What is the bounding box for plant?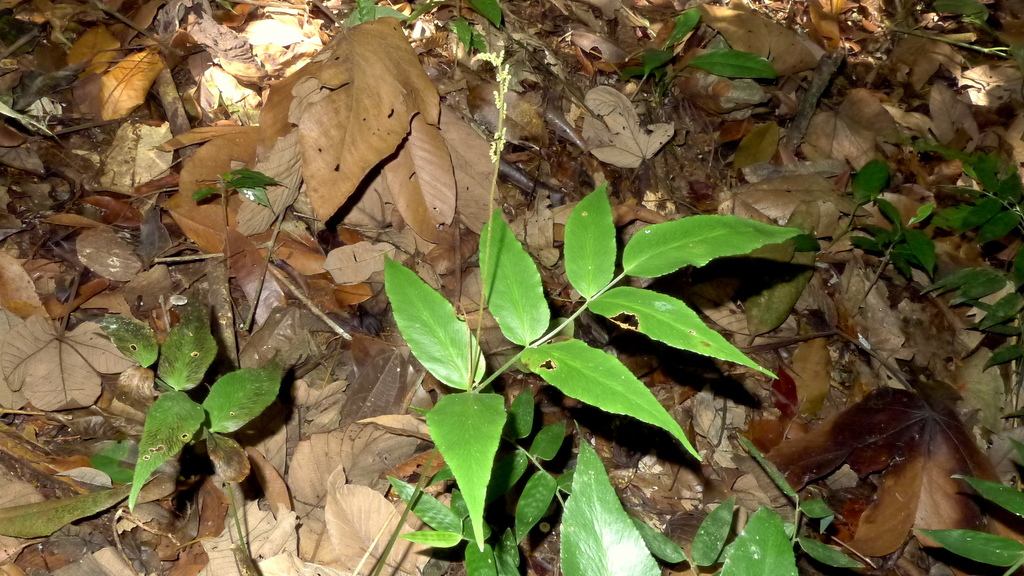
crop(635, 486, 854, 575).
